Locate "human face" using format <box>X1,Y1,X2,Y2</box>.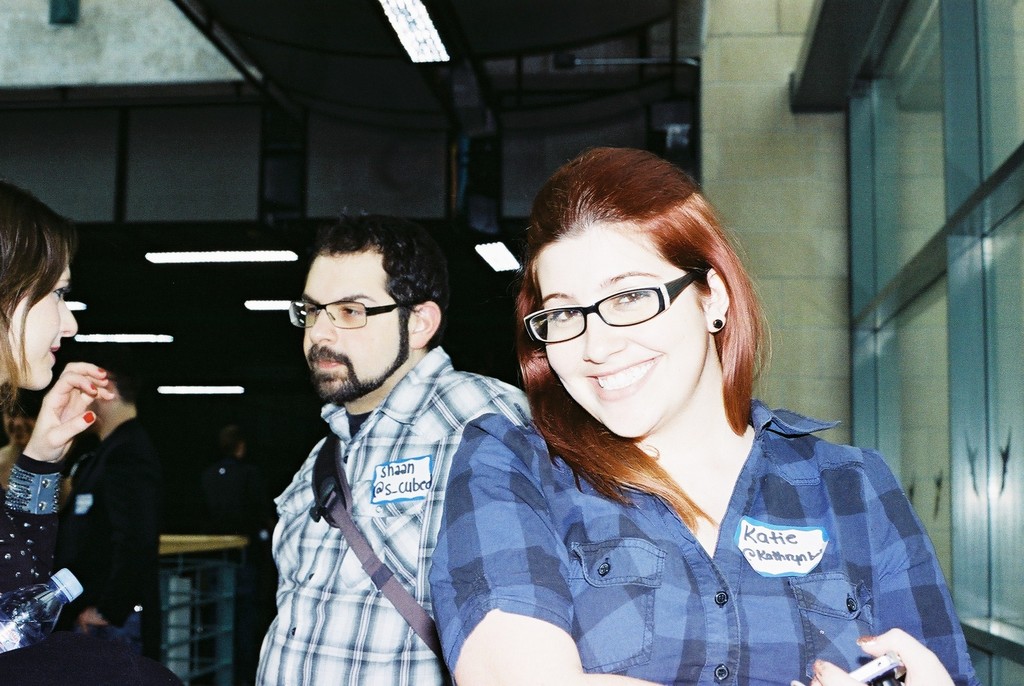
<box>298,251,408,410</box>.
